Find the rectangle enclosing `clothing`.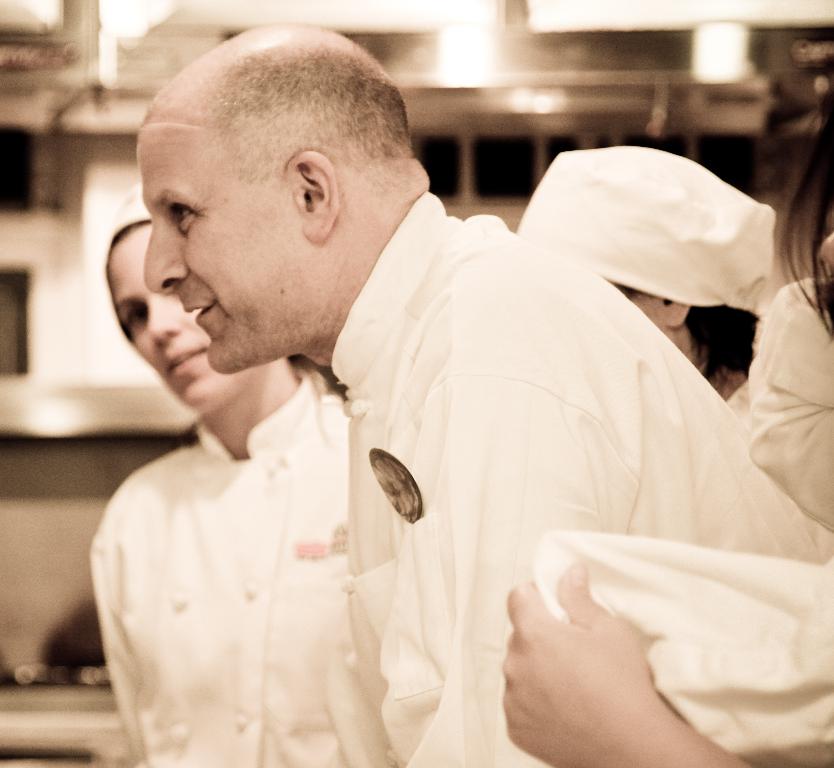
bbox=[739, 276, 833, 526].
